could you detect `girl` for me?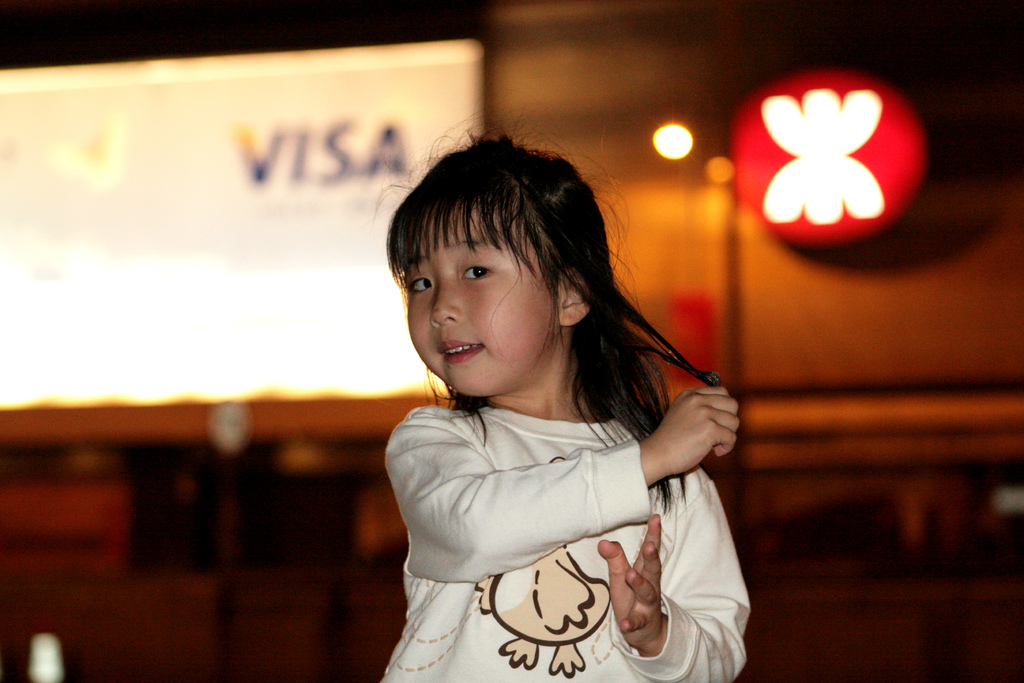
Detection result: detection(392, 129, 754, 682).
